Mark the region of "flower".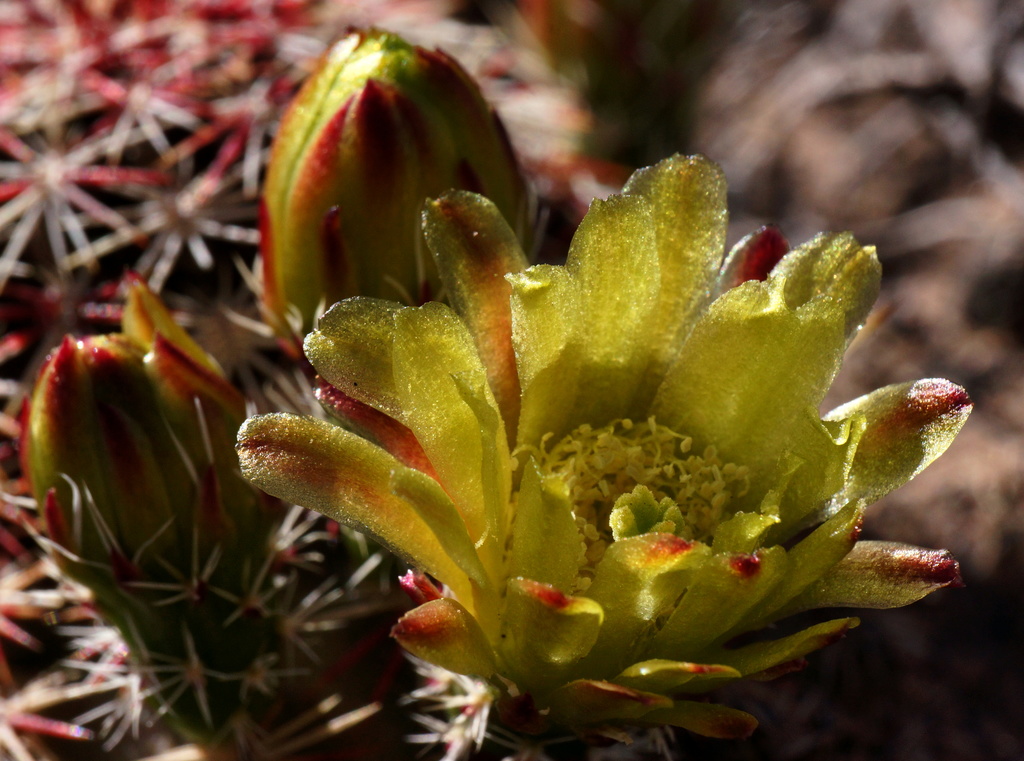
Region: bbox(17, 275, 262, 610).
